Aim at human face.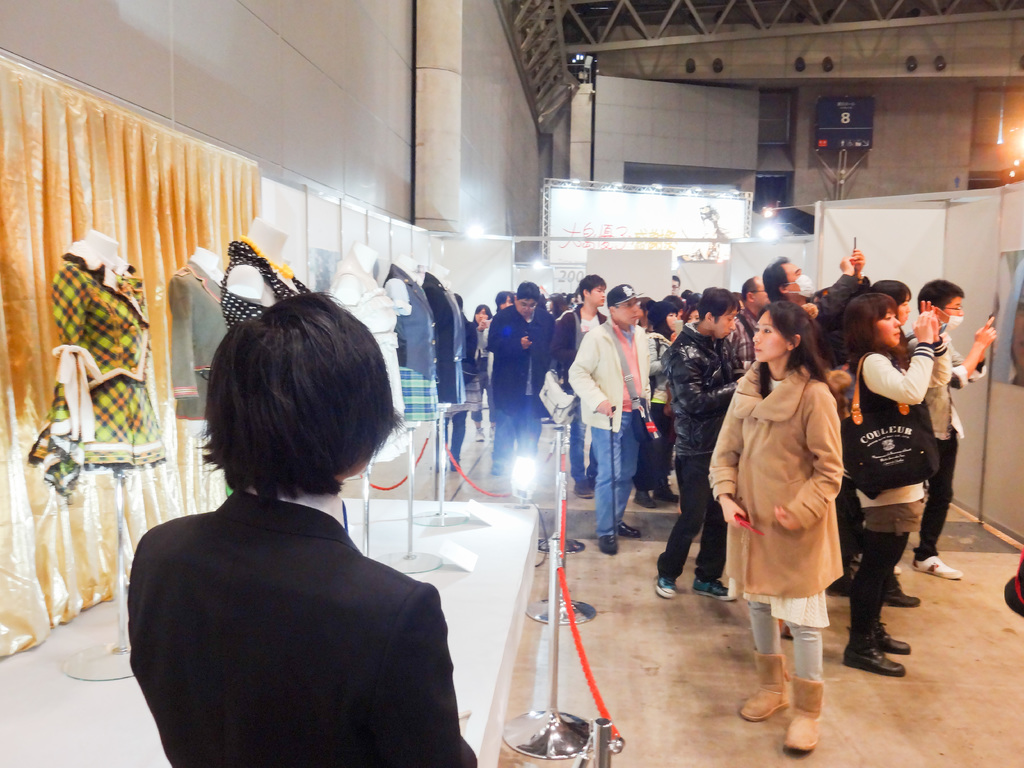
Aimed at bbox(751, 314, 788, 365).
